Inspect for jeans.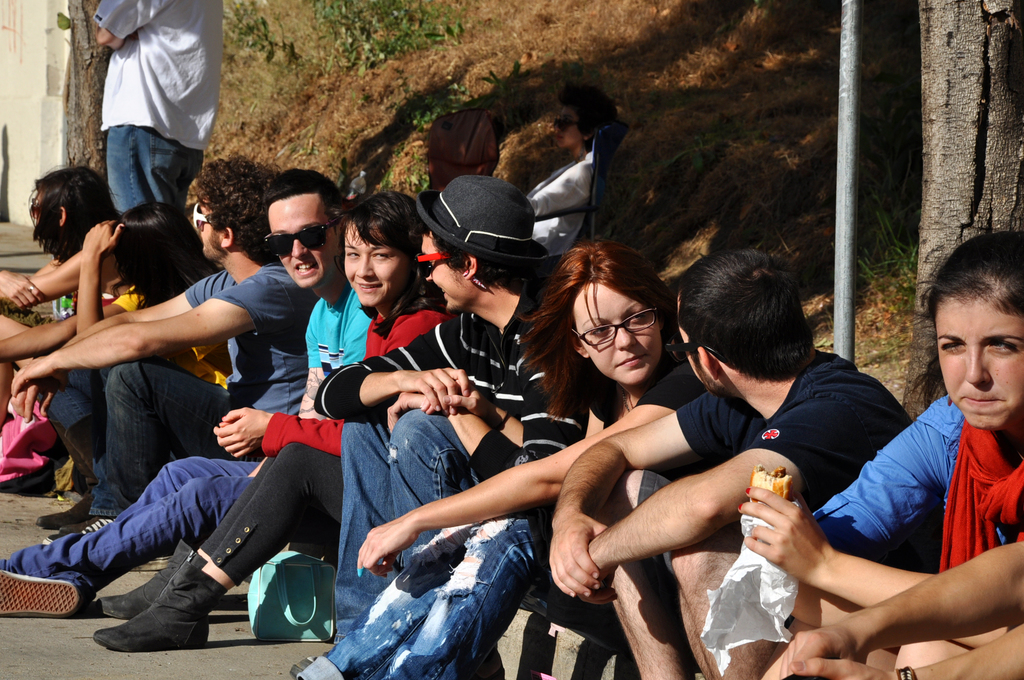
Inspection: box=[292, 521, 634, 679].
